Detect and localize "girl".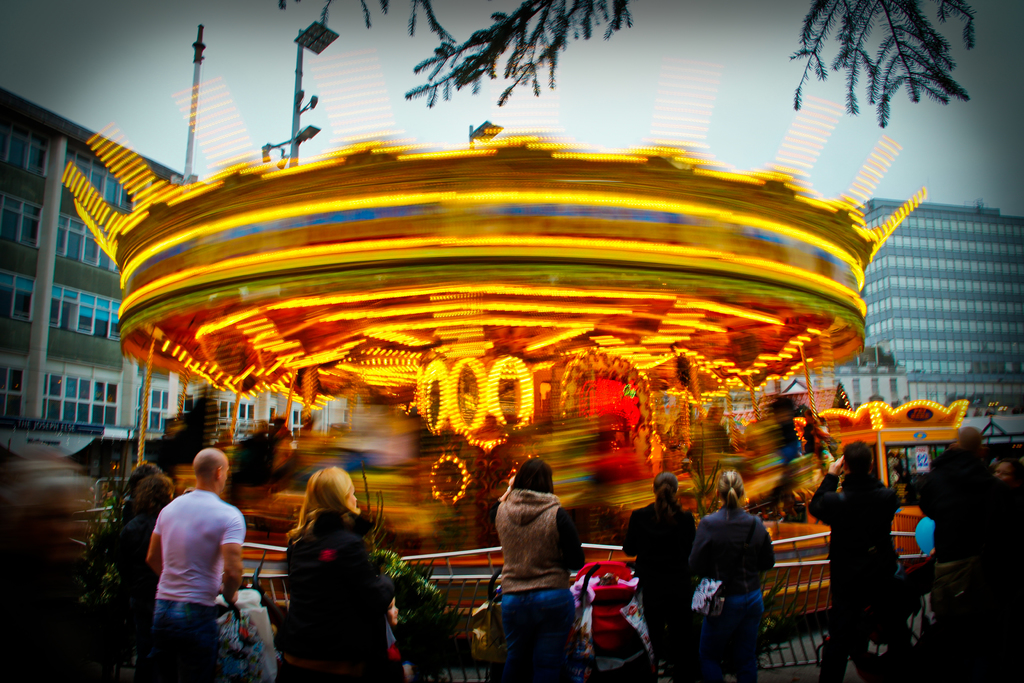
Localized at box(272, 474, 395, 682).
